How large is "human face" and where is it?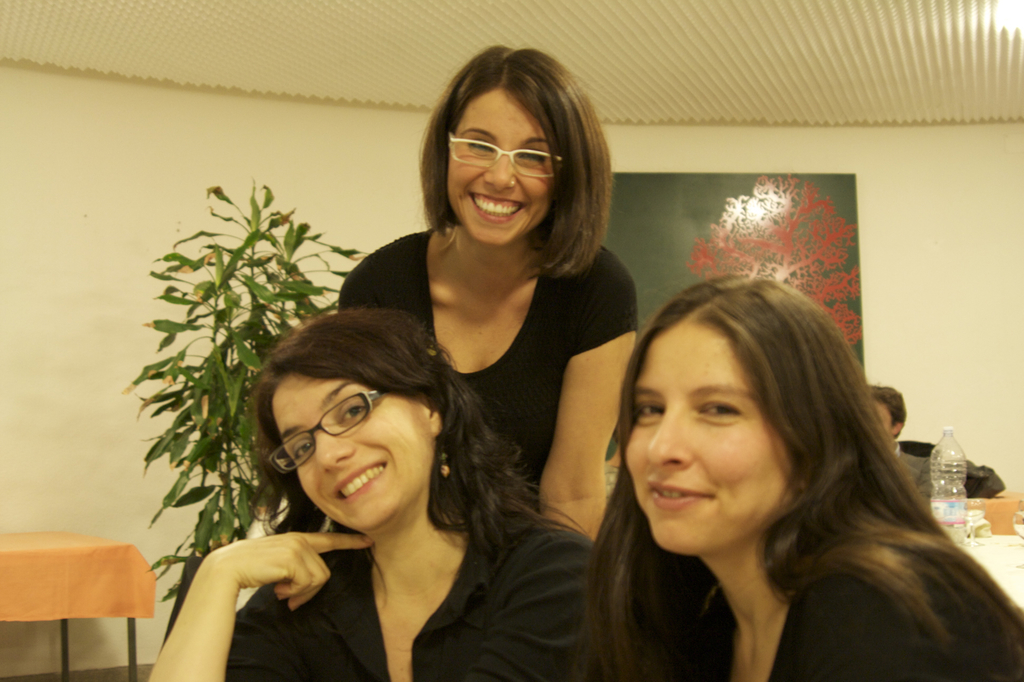
Bounding box: {"left": 271, "top": 369, "right": 435, "bottom": 535}.
